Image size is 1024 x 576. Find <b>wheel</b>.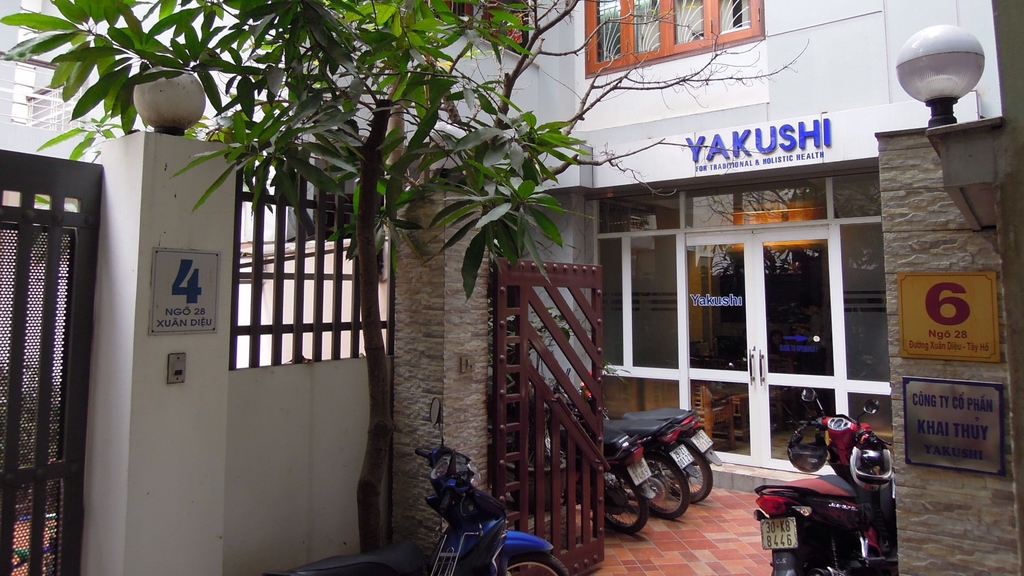
rect(497, 550, 568, 575).
